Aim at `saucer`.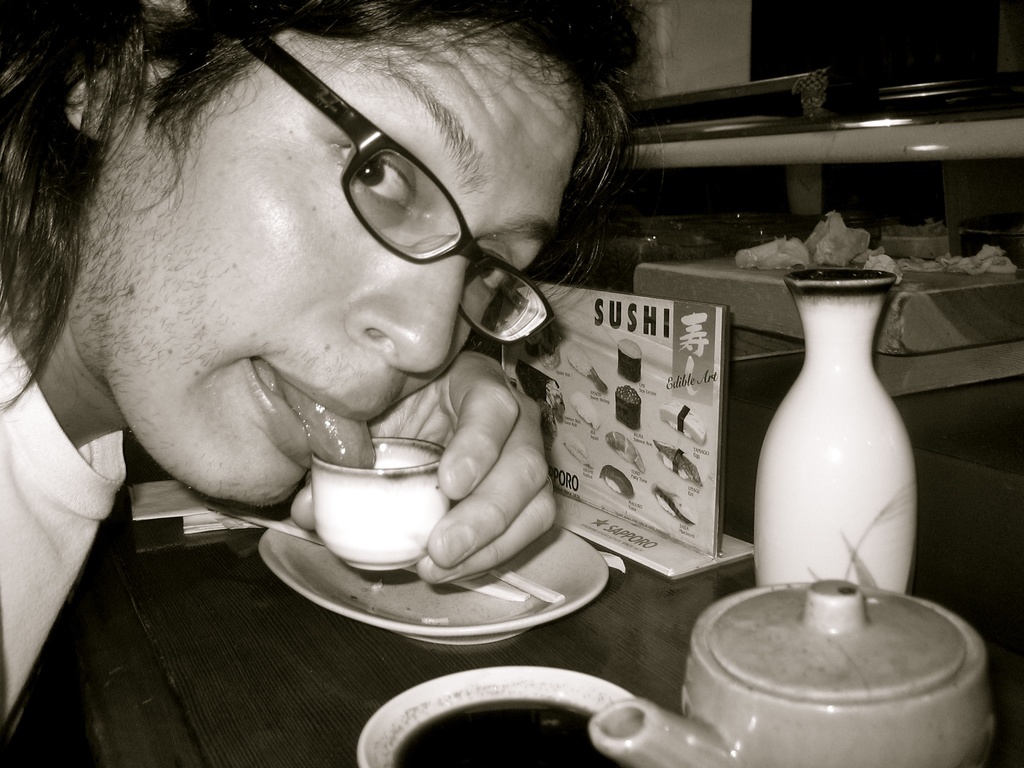
Aimed at 257/523/614/639.
